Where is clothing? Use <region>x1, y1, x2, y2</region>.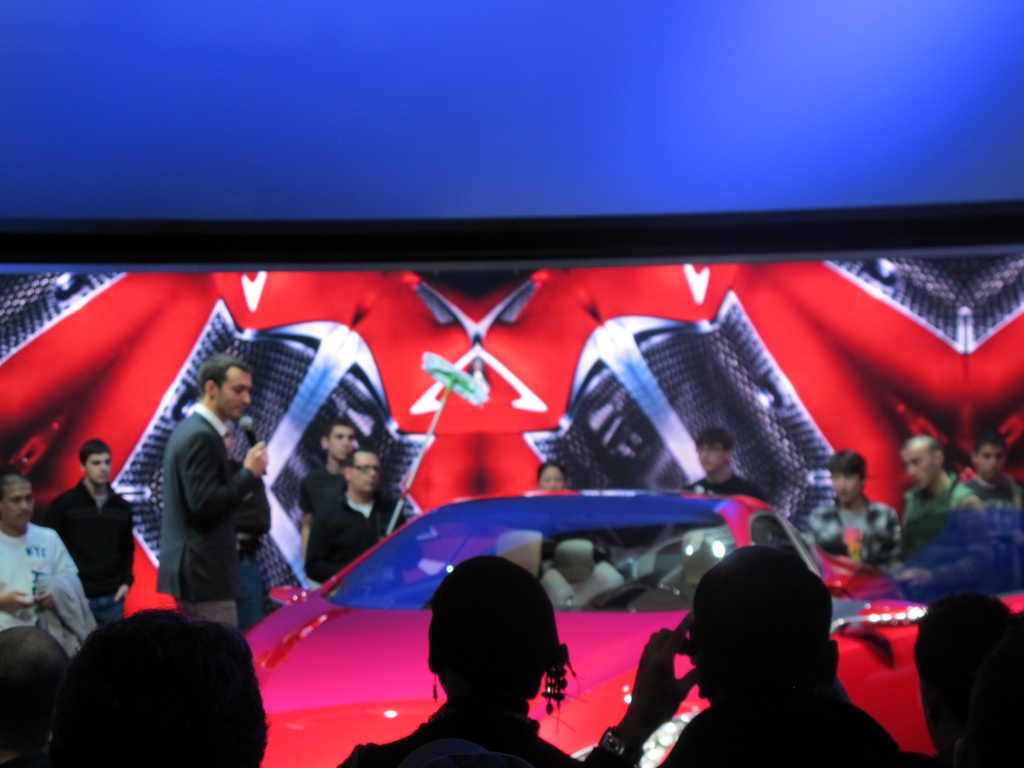
<region>132, 365, 264, 650</region>.
